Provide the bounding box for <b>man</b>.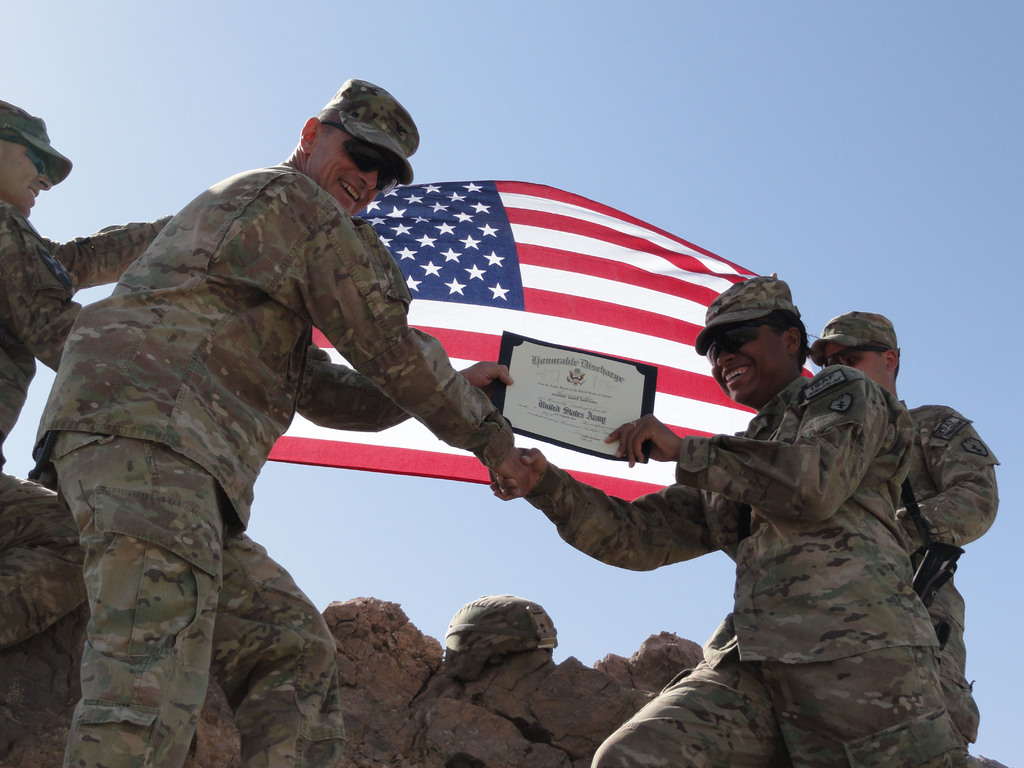
[x1=490, y1=276, x2=973, y2=767].
